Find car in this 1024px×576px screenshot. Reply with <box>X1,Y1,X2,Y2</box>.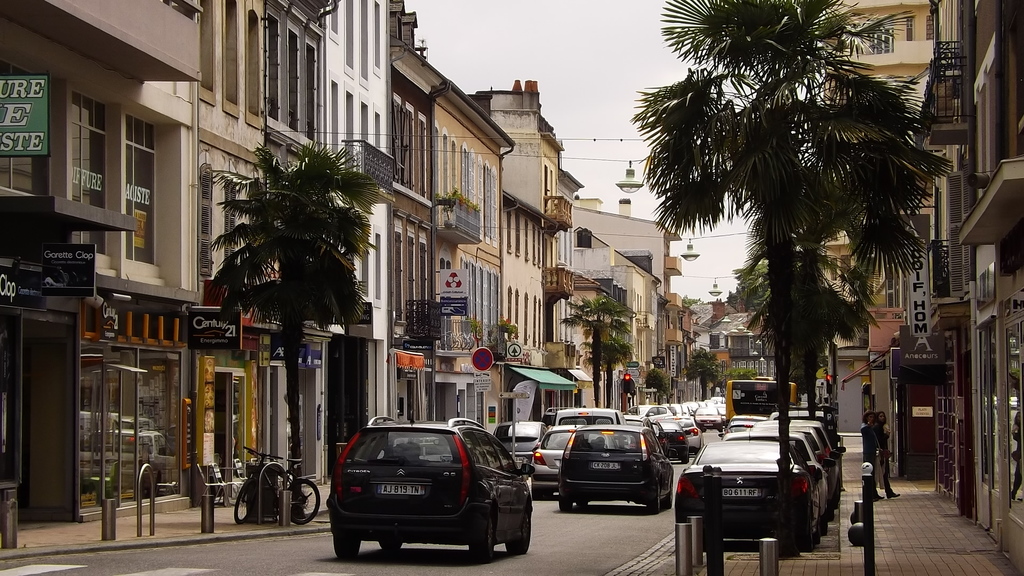
<box>314,412,529,559</box>.
